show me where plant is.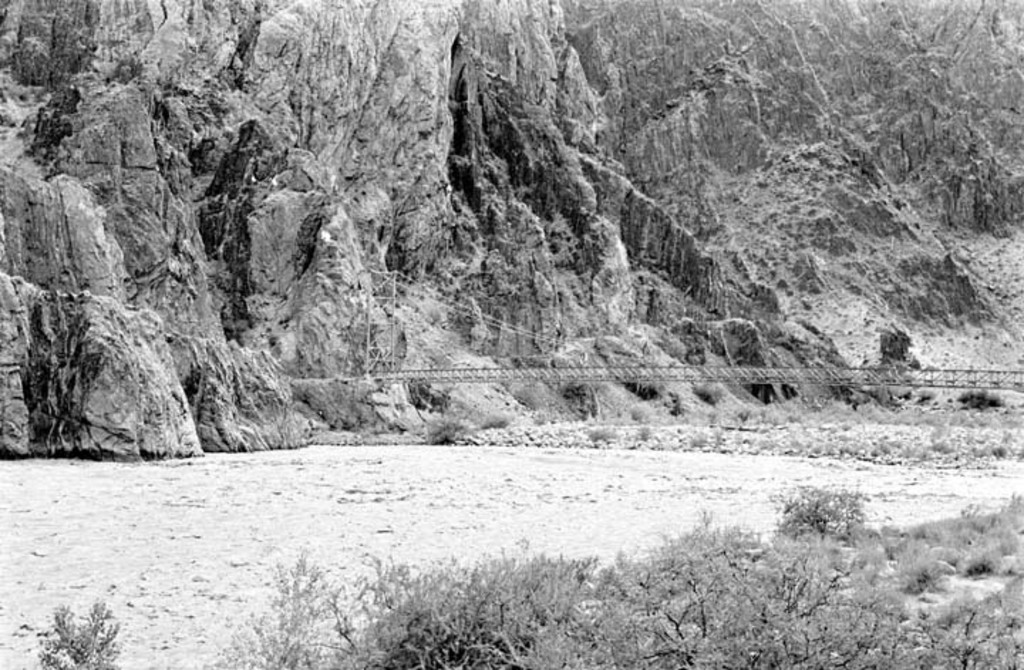
plant is at (686, 381, 721, 405).
